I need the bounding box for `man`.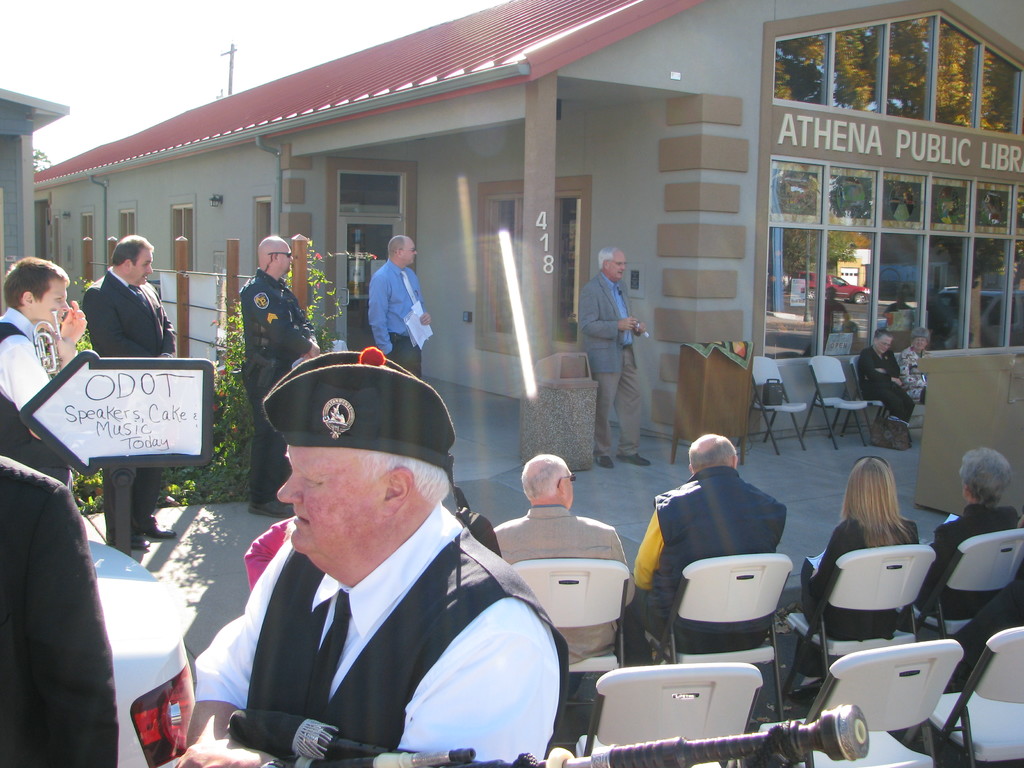
Here it is: select_region(575, 246, 655, 467).
